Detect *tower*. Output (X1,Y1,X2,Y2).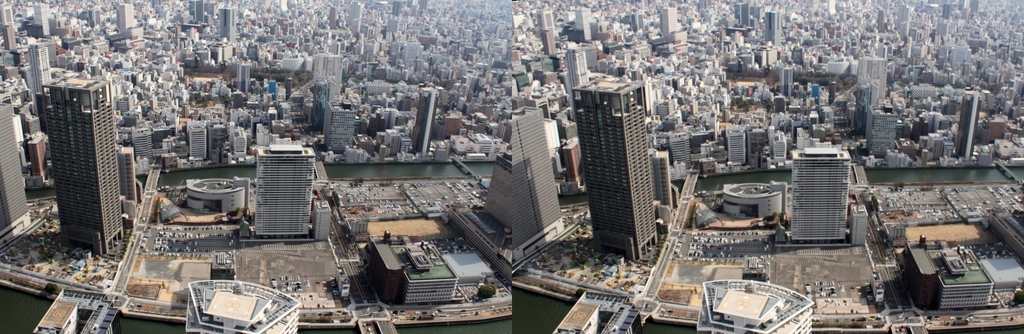
(570,52,669,259).
